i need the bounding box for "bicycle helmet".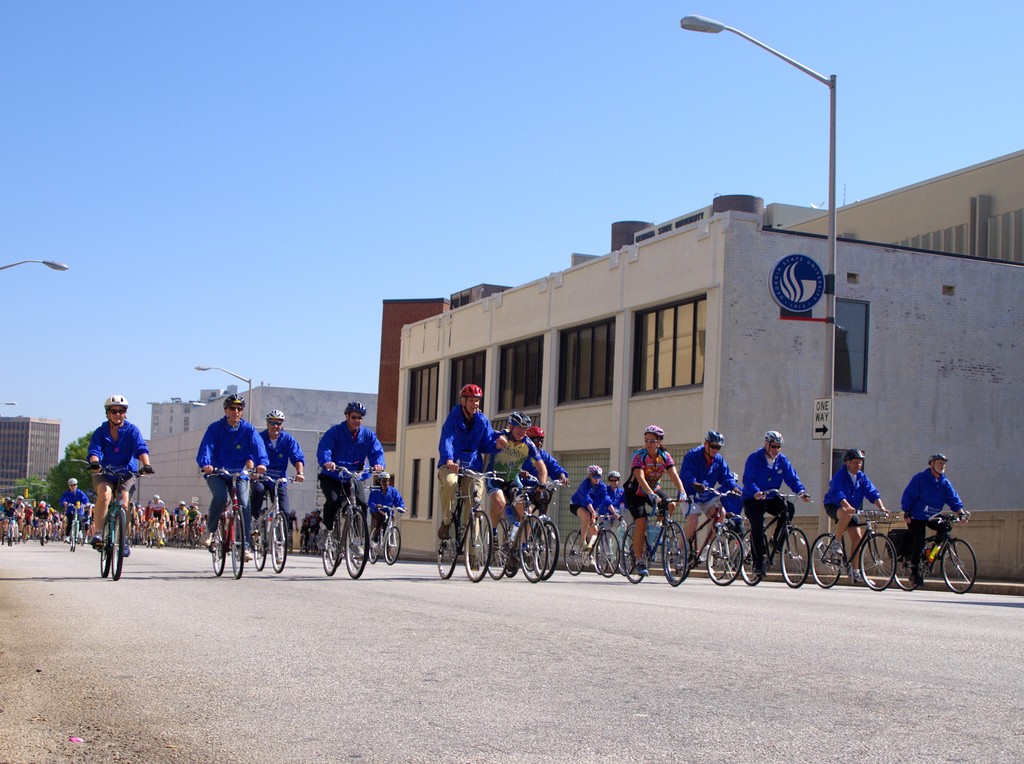
Here it is: 307/508/313/511.
